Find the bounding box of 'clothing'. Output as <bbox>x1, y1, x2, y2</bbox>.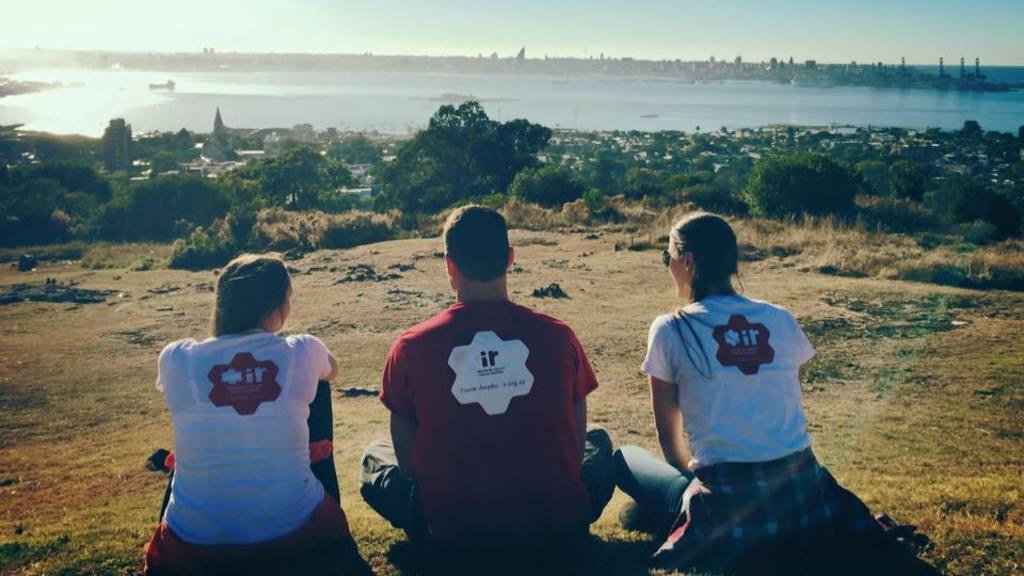
<bbox>147, 319, 355, 575</bbox>.
